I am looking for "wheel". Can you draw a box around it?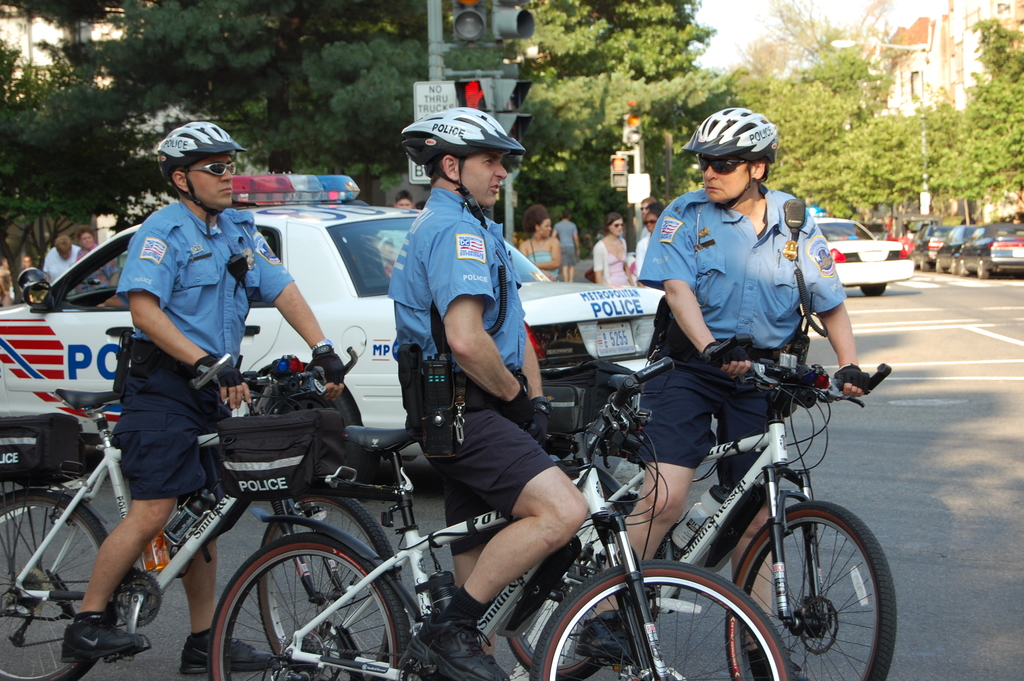
Sure, the bounding box is 861/283/883/301.
